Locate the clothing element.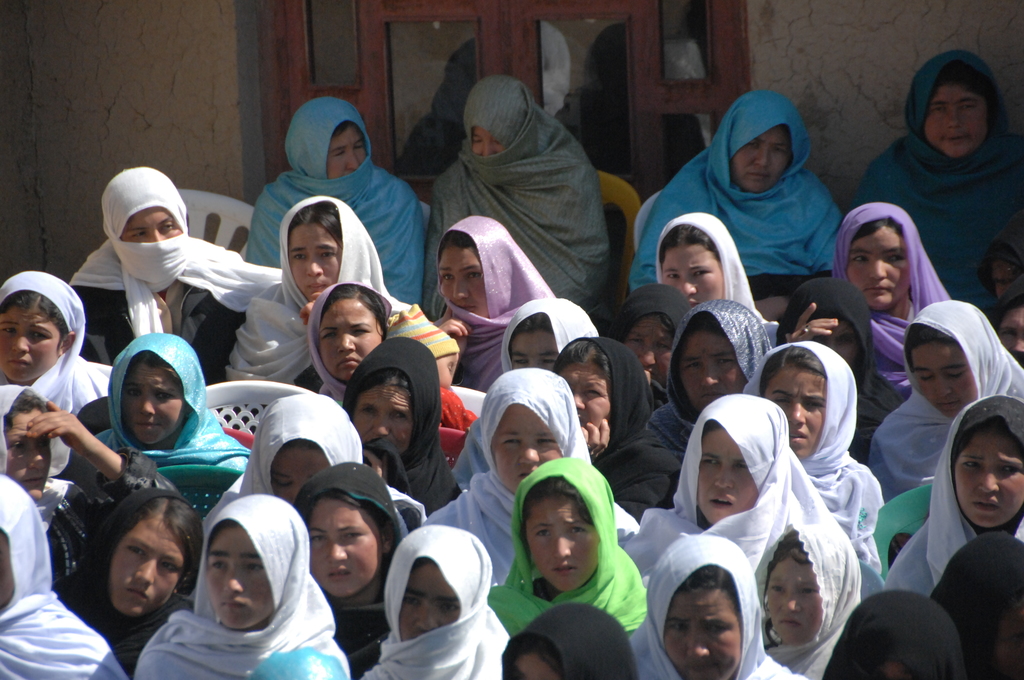
Element bbox: l=134, t=492, r=348, b=679.
